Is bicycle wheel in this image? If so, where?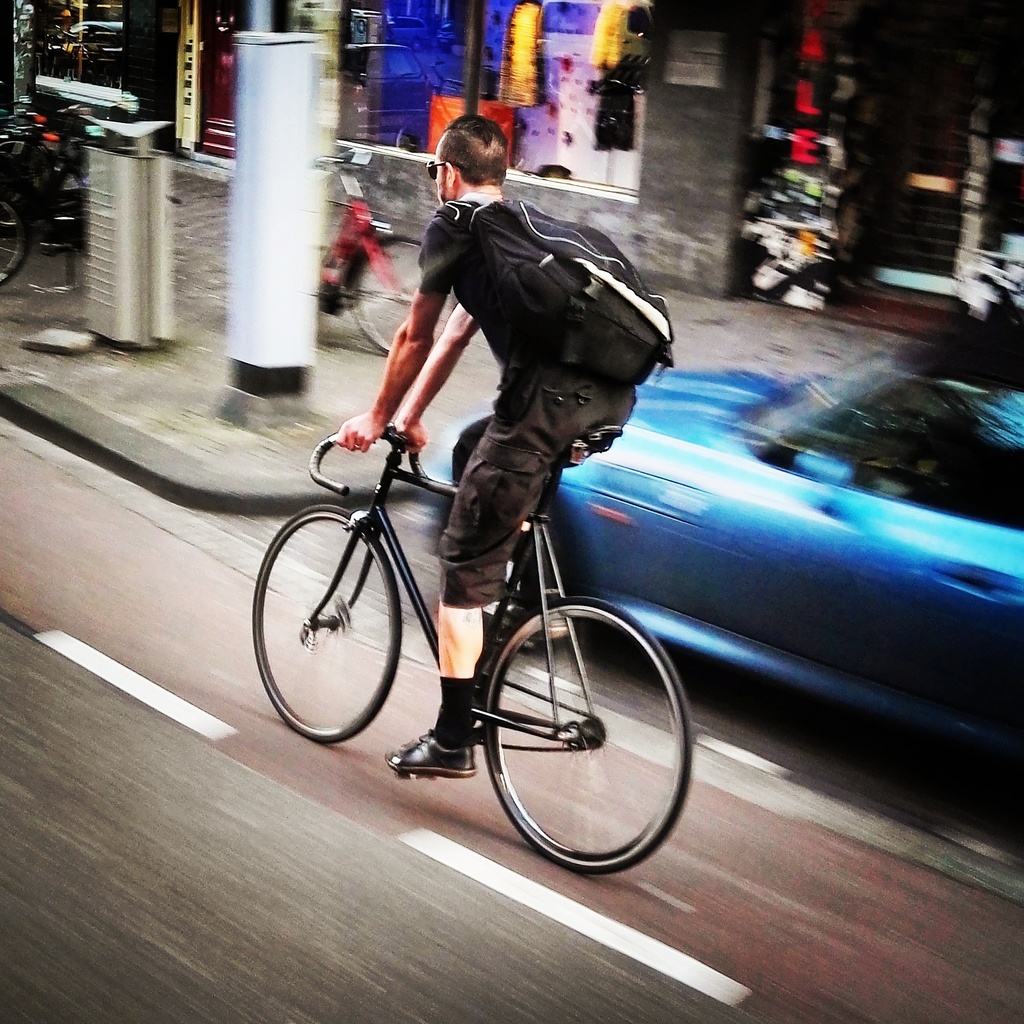
Yes, at locate(245, 493, 410, 762).
